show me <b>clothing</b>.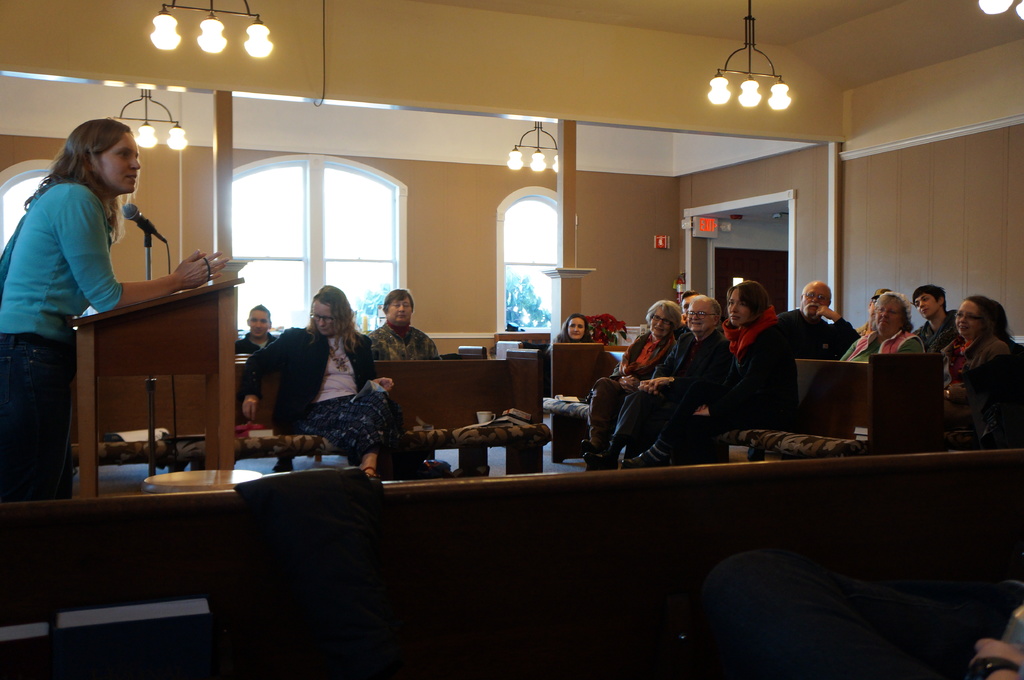
<b>clothing</b> is here: (x1=579, y1=379, x2=662, y2=458).
